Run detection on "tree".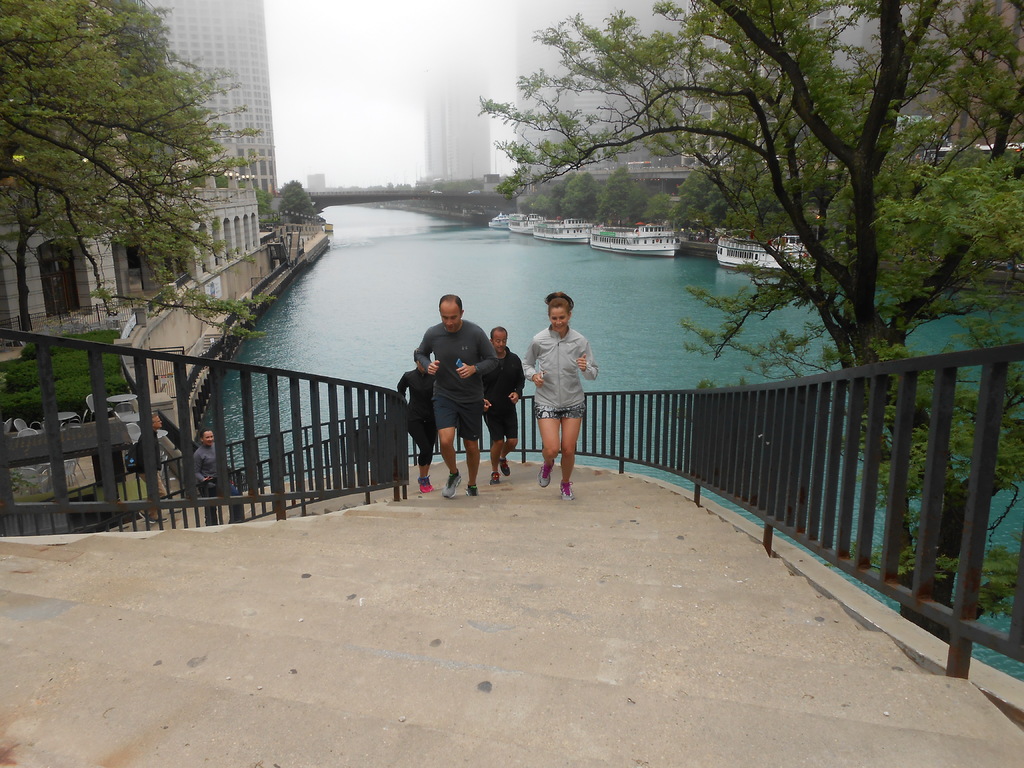
Result: x1=472, y1=0, x2=1023, y2=643.
